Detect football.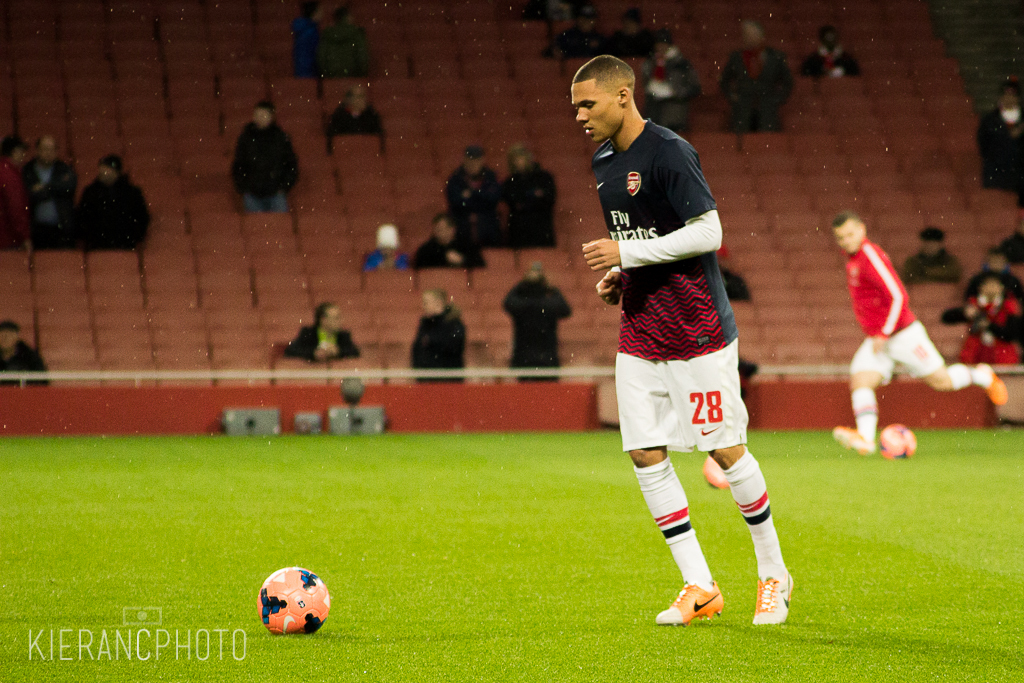
Detected at {"x1": 880, "y1": 421, "x2": 918, "y2": 456}.
